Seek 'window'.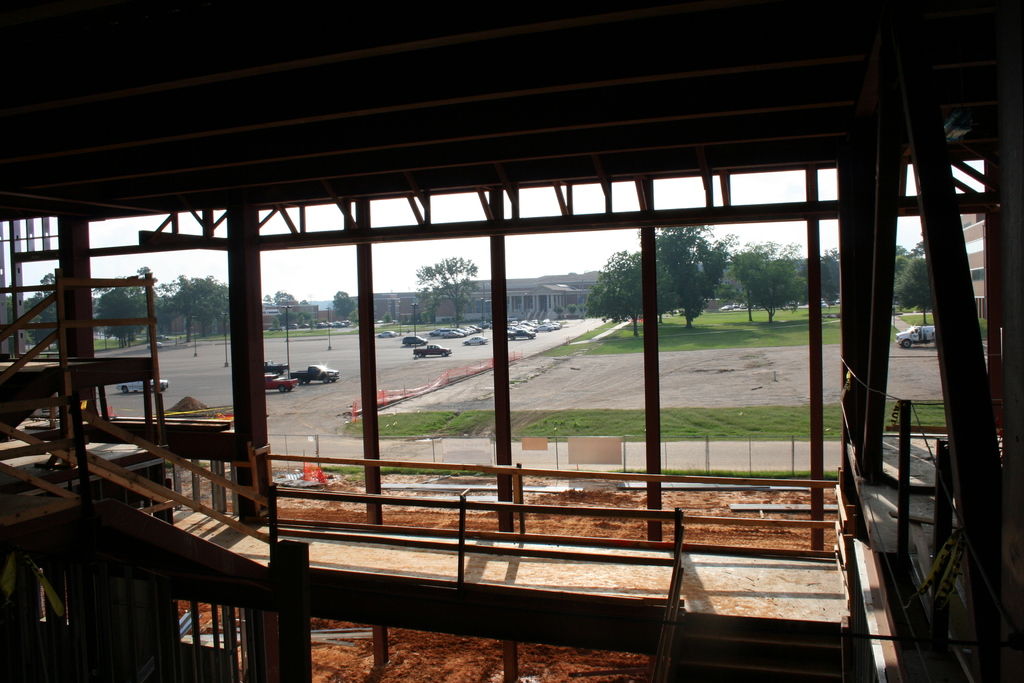
l=468, t=302, r=474, b=312.
